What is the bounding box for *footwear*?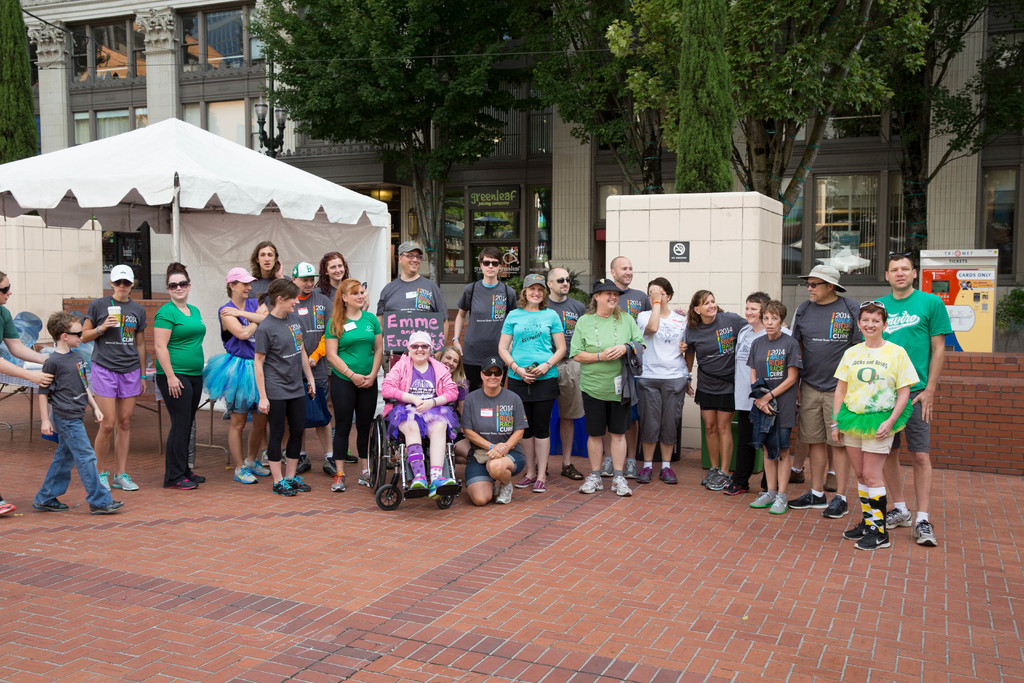
{"left": 768, "top": 495, "right": 789, "bottom": 513}.
